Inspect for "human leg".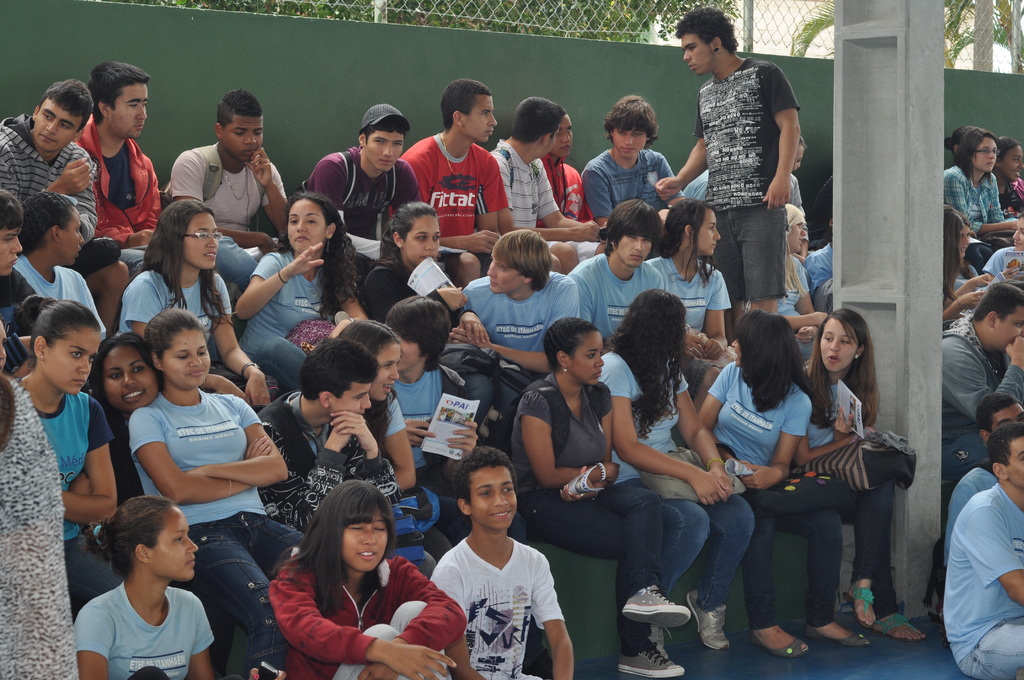
Inspection: 461,371,490,434.
